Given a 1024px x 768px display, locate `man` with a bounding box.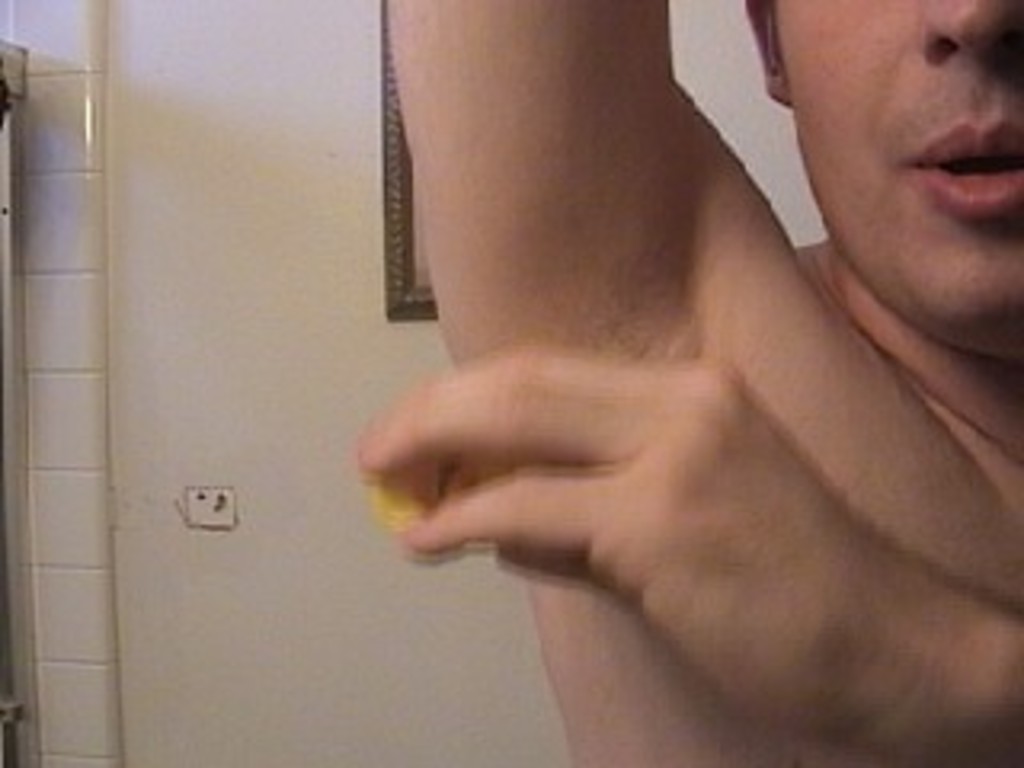
Located: {"left": 358, "top": 0, "right": 1021, "bottom": 765}.
